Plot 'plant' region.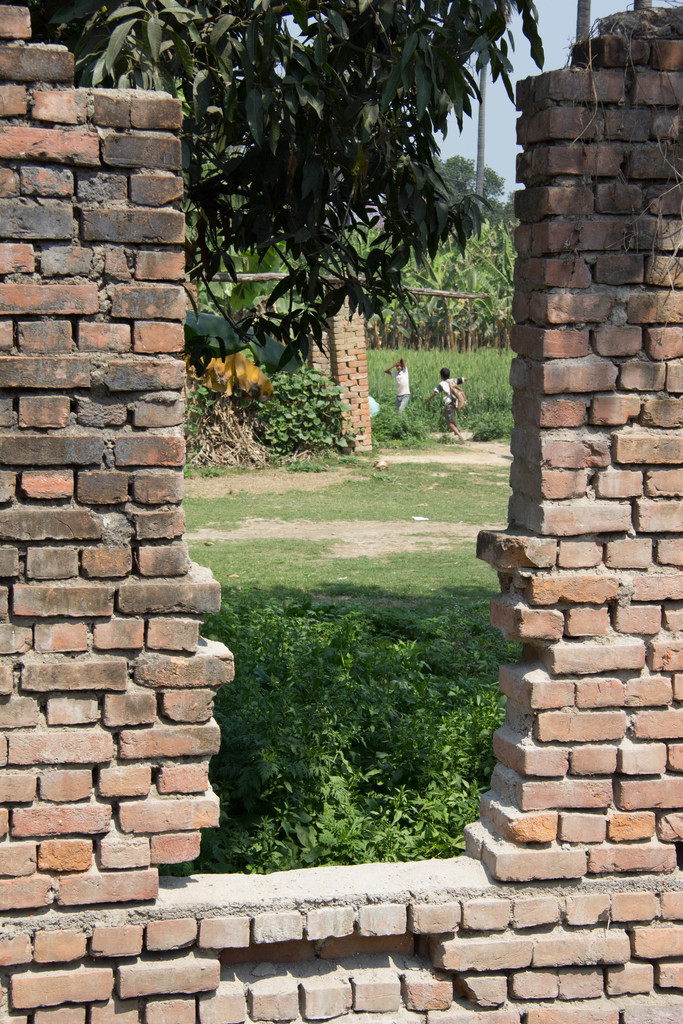
Plotted at 265, 346, 356, 452.
